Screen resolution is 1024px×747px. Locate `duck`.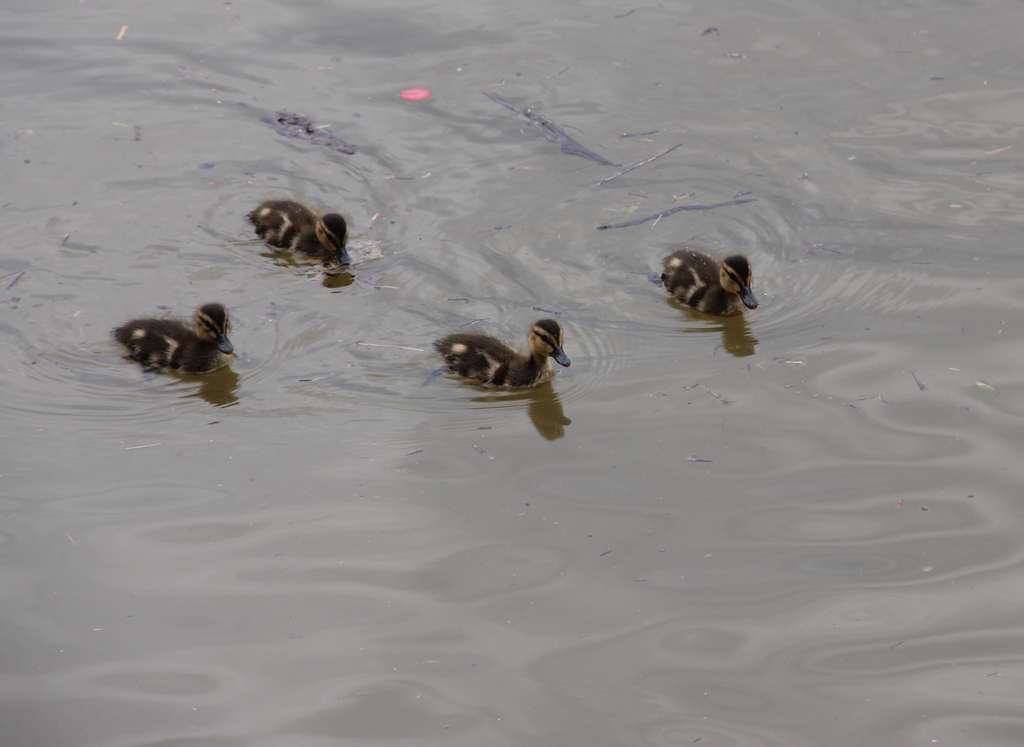
[646, 237, 762, 319].
